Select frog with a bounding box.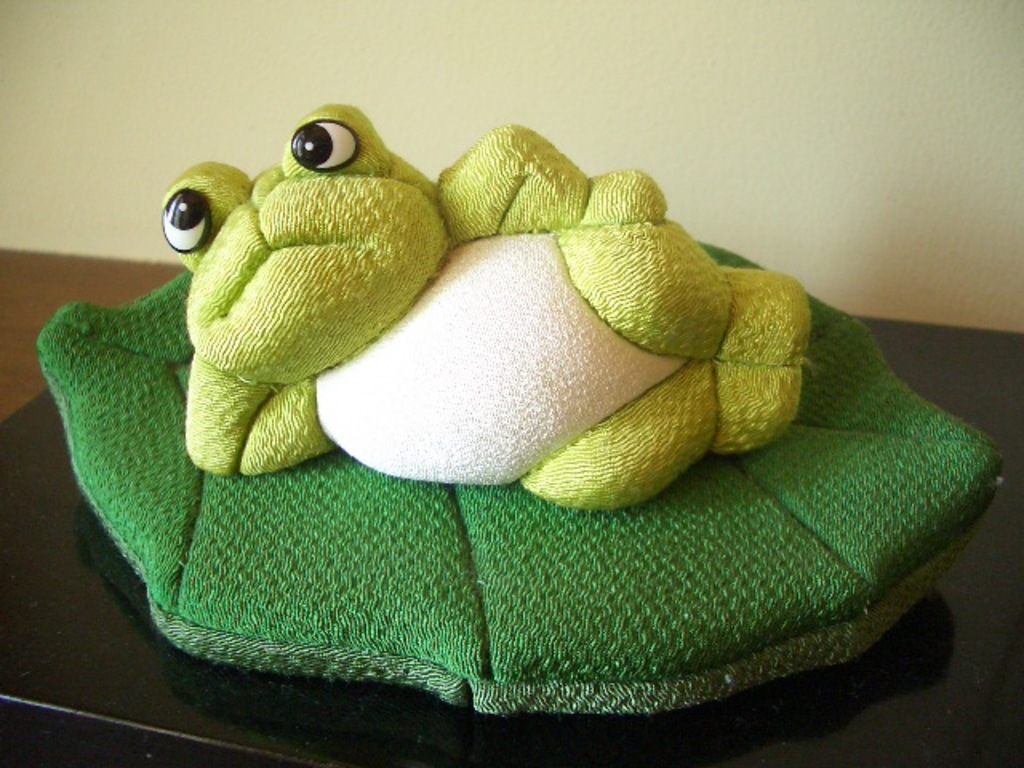
<box>160,99,808,515</box>.
